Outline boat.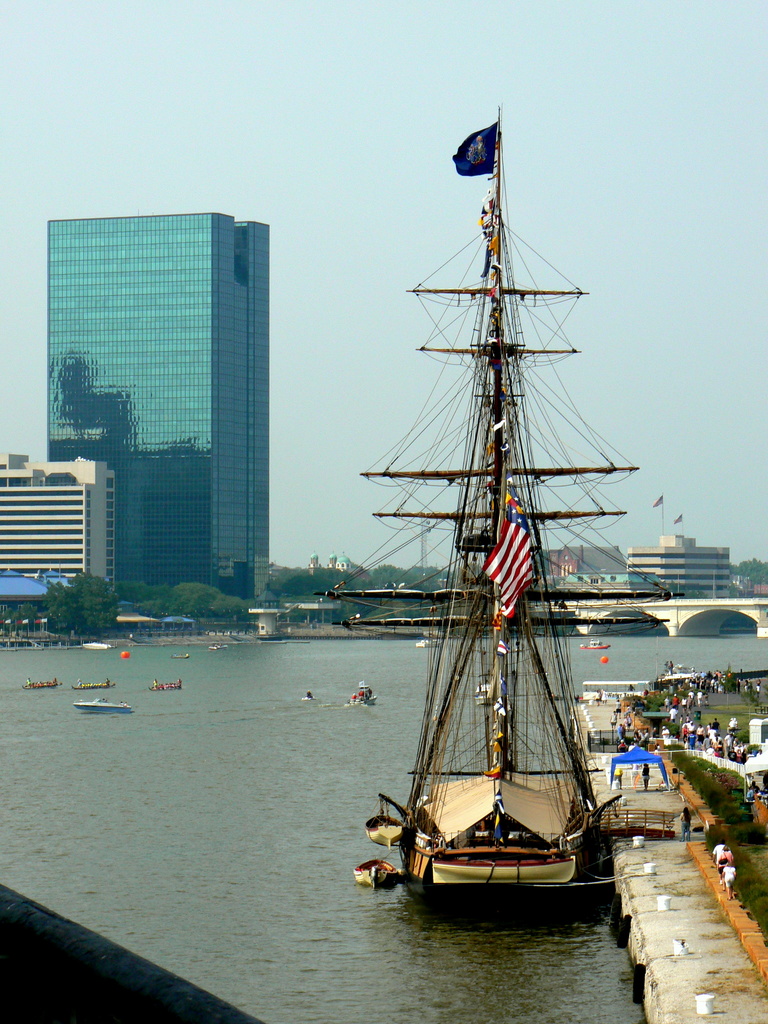
Outline: BBox(147, 678, 182, 694).
